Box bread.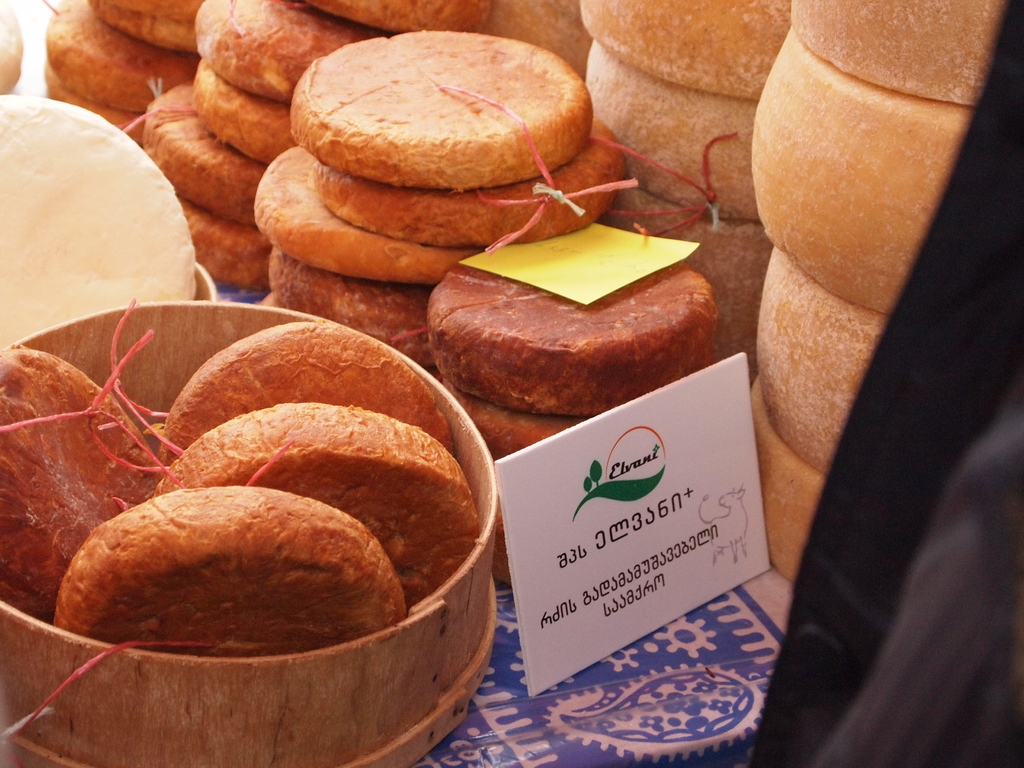
159 318 454 467.
